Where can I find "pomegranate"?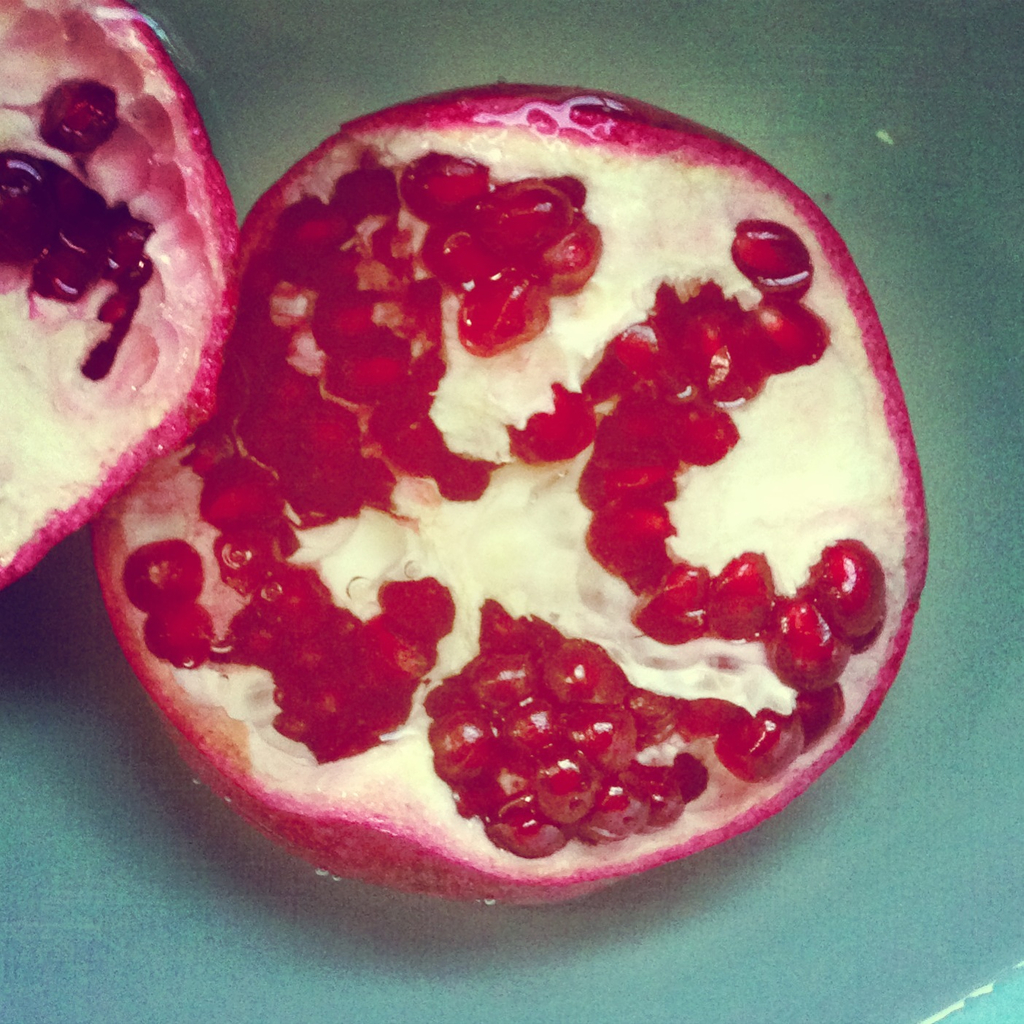
You can find it at 85 81 926 909.
